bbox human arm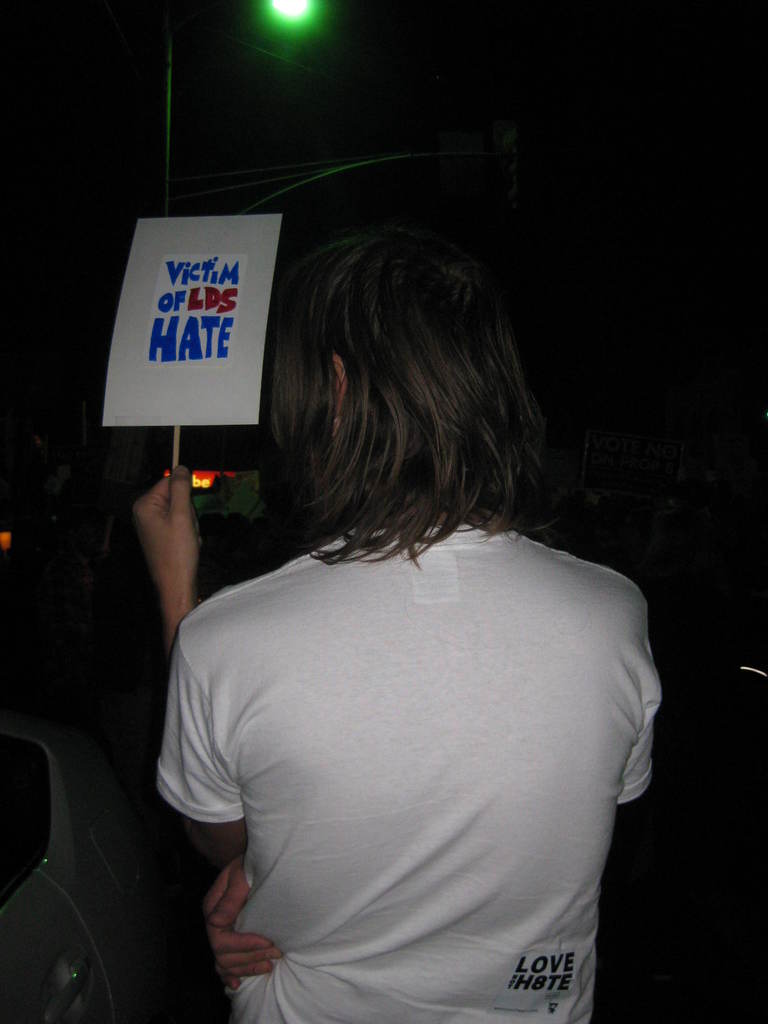
{"x1": 212, "y1": 847, "x2": 294, "y2": 1015}
